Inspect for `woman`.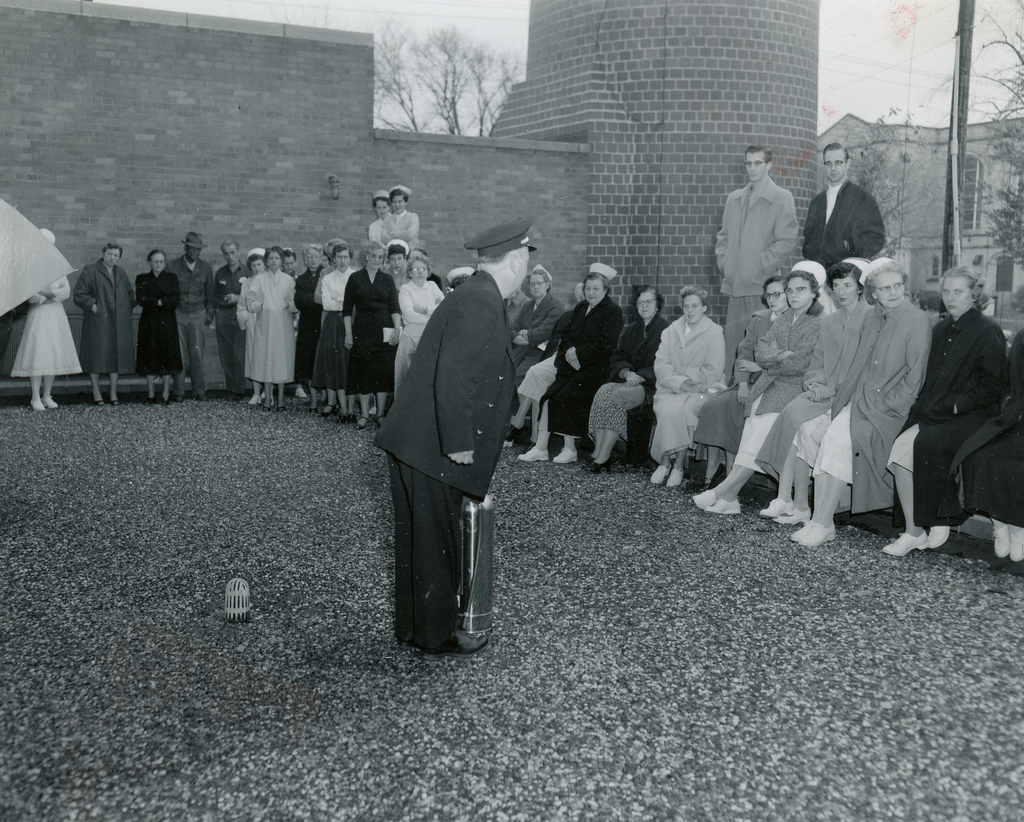
Inspection: left=236, top=250, right=269, bottom=325.
